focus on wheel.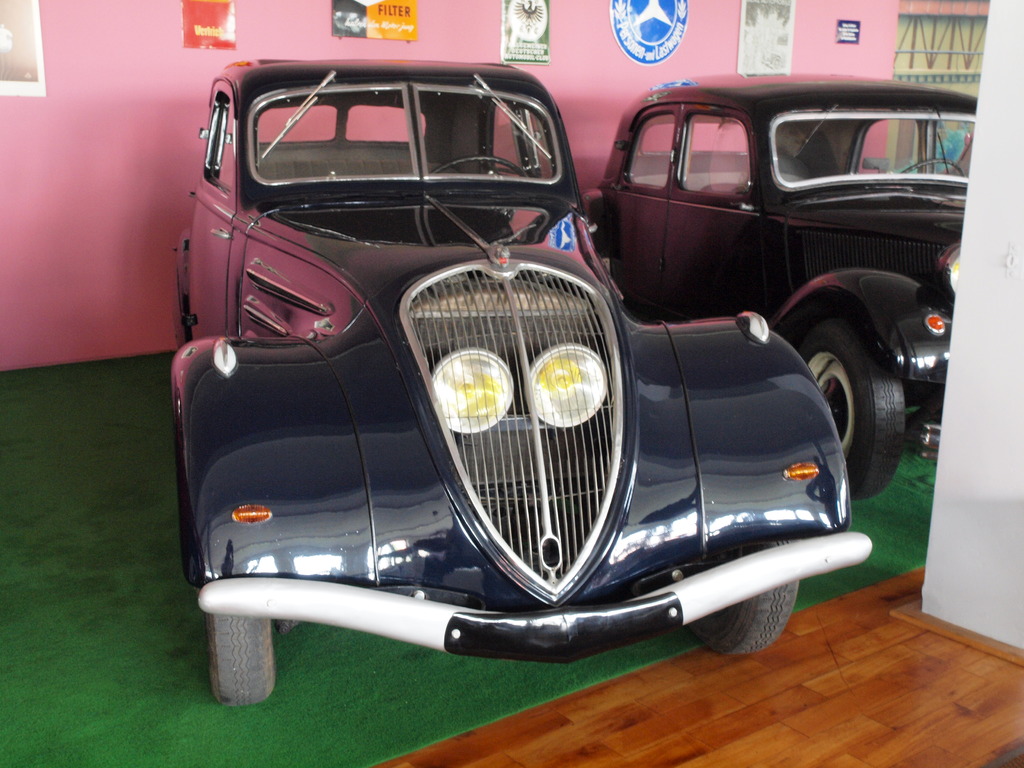
Focused at (left=684, top=582, right=796, bottom=657).
